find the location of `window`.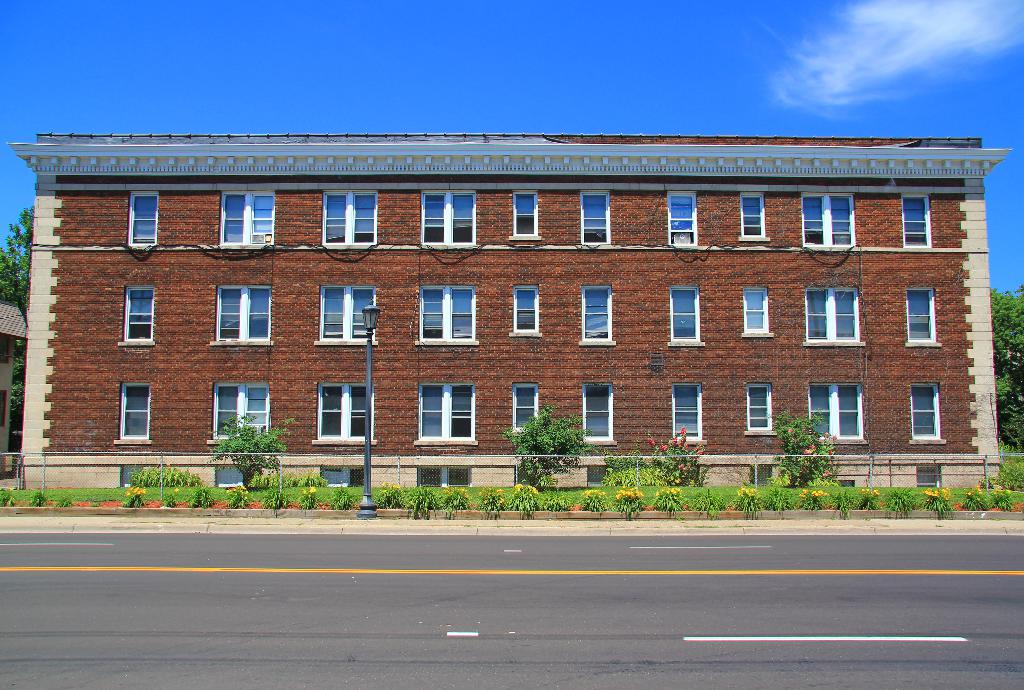
Location: [x1=668, y1=381, x2=703, y2=447].
